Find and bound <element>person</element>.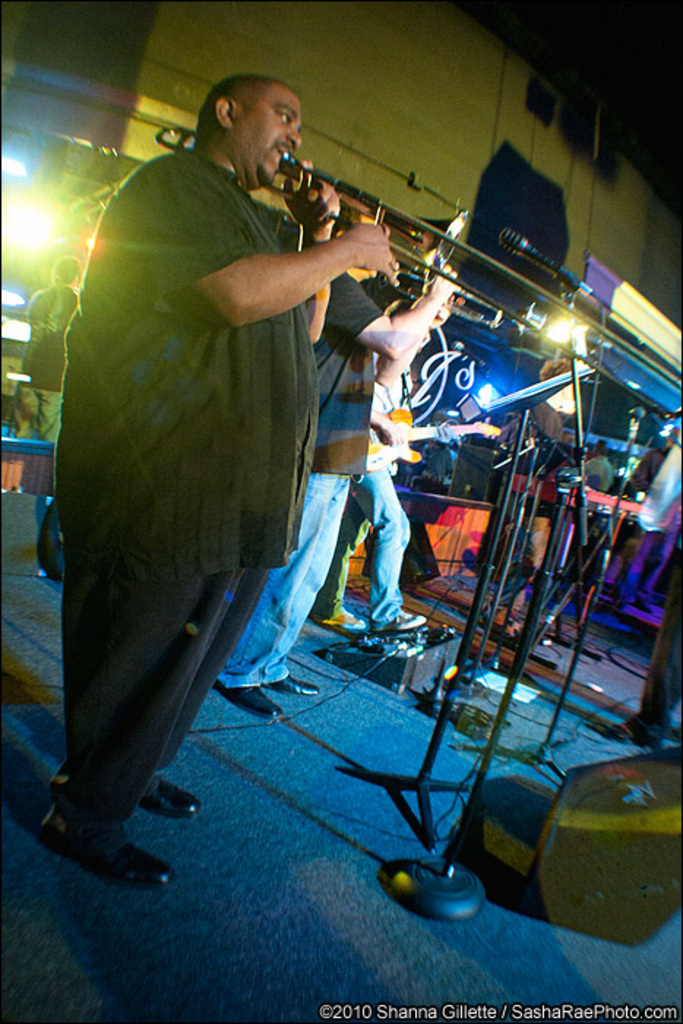
Bound: l=271, t=287, r=464, b=633.
